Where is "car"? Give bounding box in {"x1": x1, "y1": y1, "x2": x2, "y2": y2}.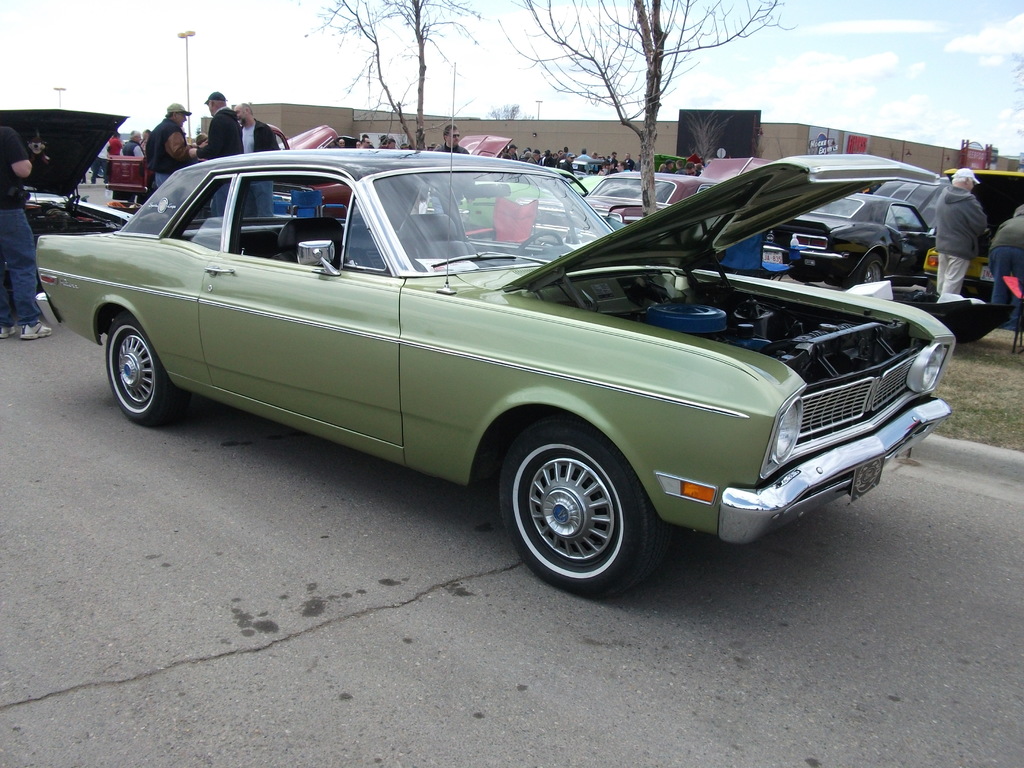
{"x1": 575, "y1": 154, "x2": 774, "y2": 227}.
